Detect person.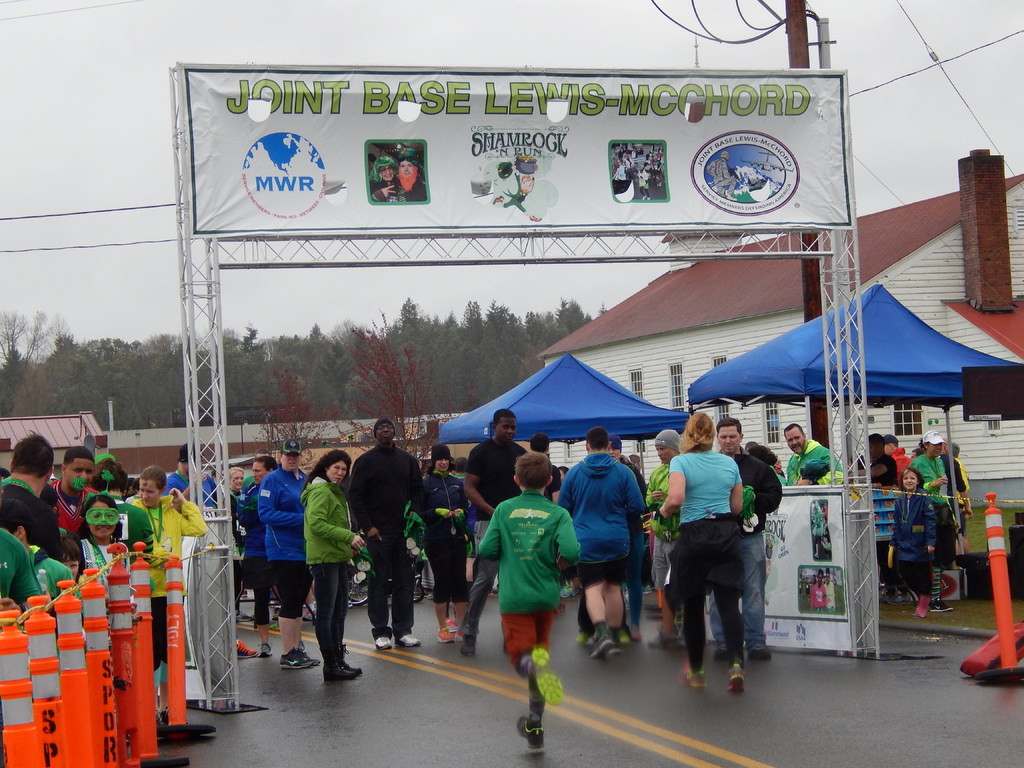
Detected at pyautogui.locateOnScreen(947, 438, 968, 556).
